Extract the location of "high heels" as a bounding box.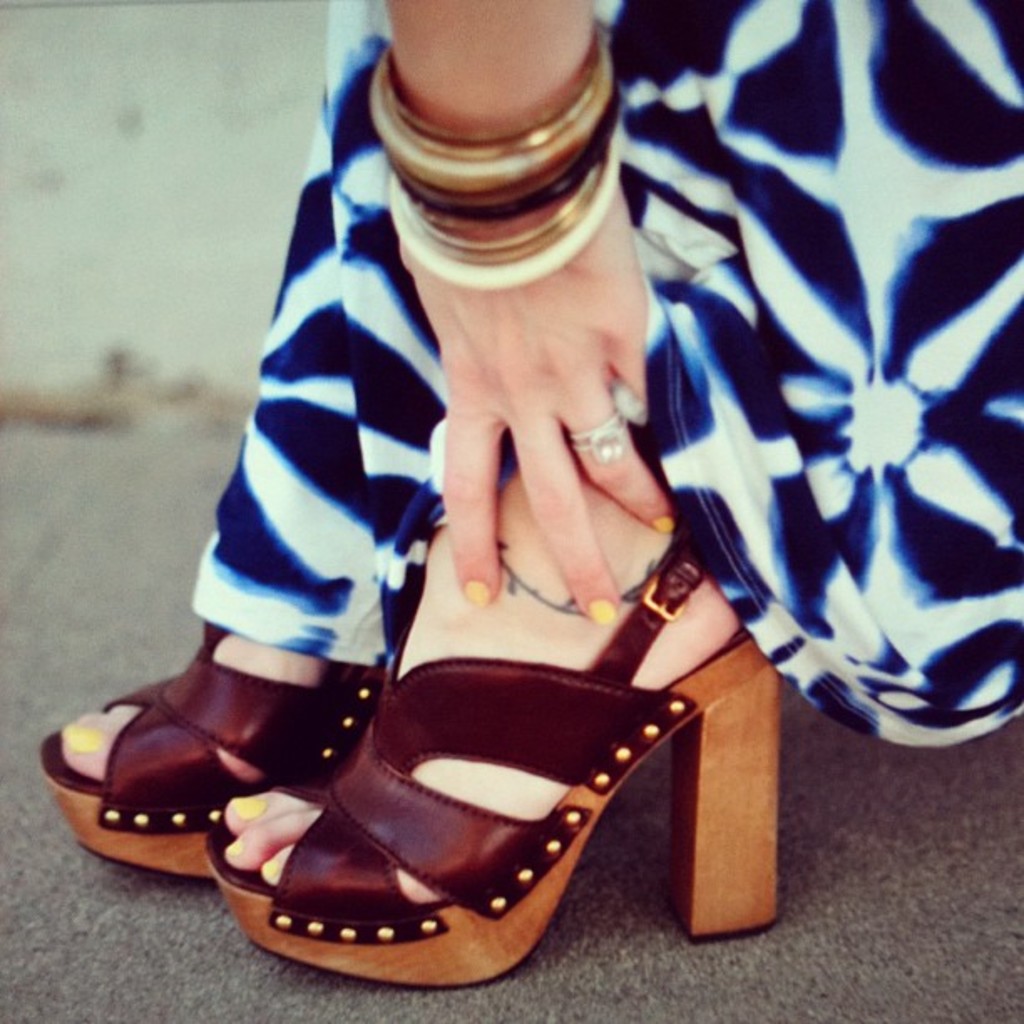
bbox=[201, 524, 788, 991].
